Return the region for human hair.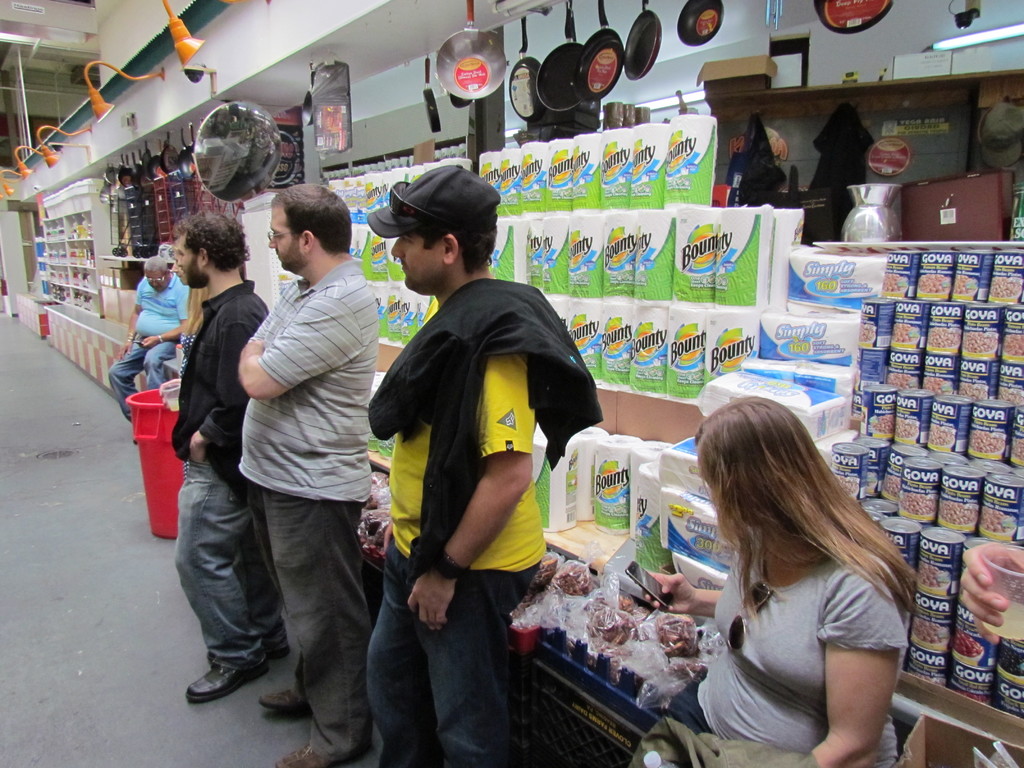
143/254/166/273.
